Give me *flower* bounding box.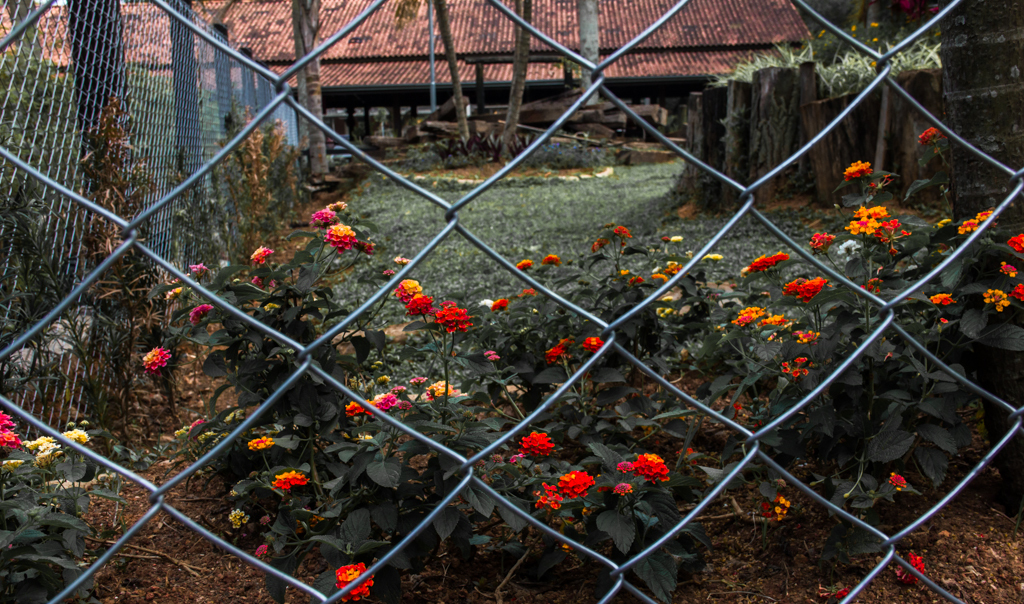
(left=998, top=263, right=1013, bottom=280).
